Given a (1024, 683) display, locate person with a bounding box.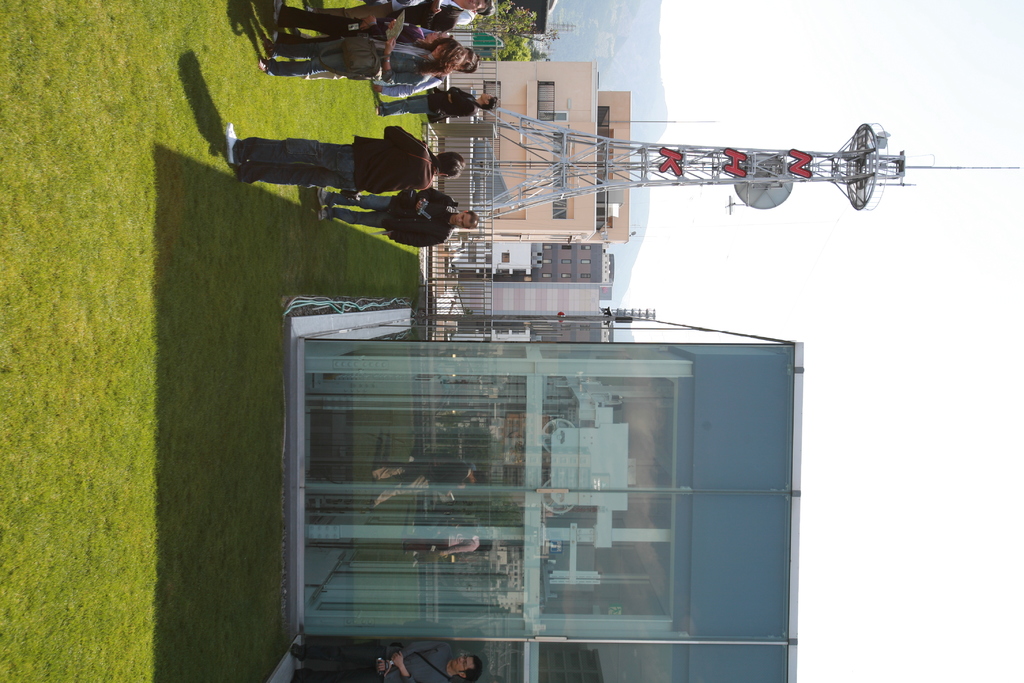
Located: box(259, 21, 469, 83).
